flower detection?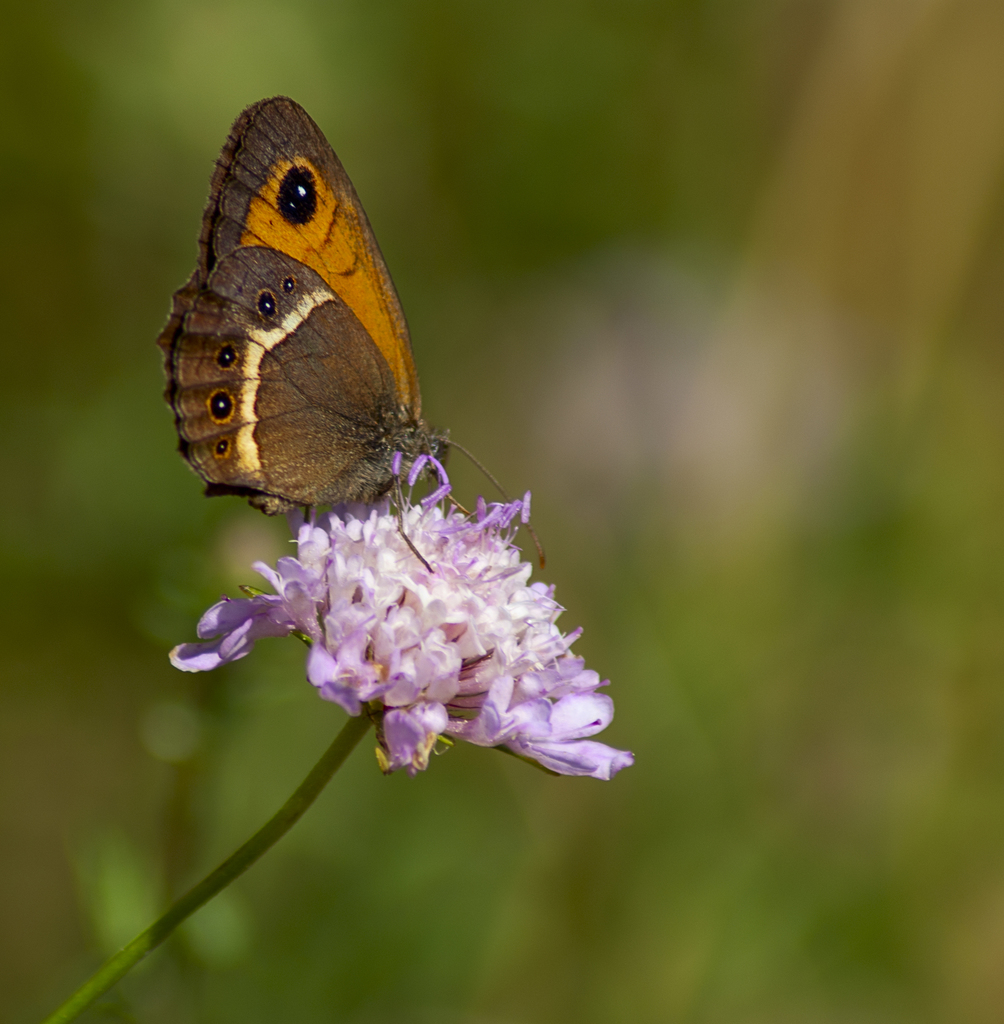
bbox(193, 464, 610, 801)
